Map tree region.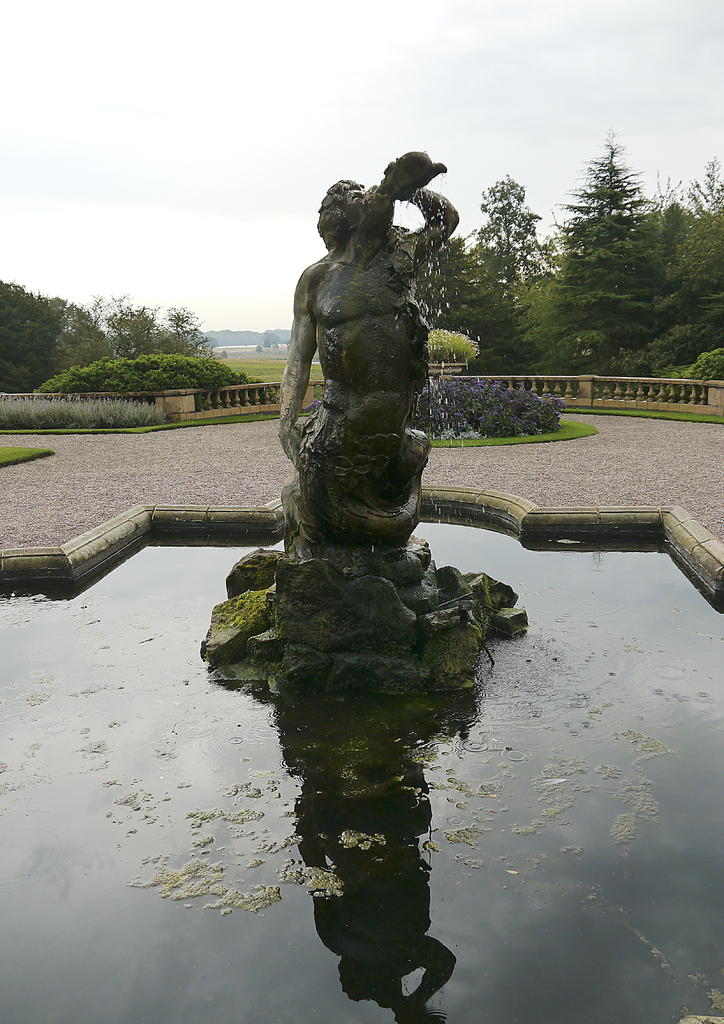
Mapped to x1=685 y1=151 x2=723 y2=375.
